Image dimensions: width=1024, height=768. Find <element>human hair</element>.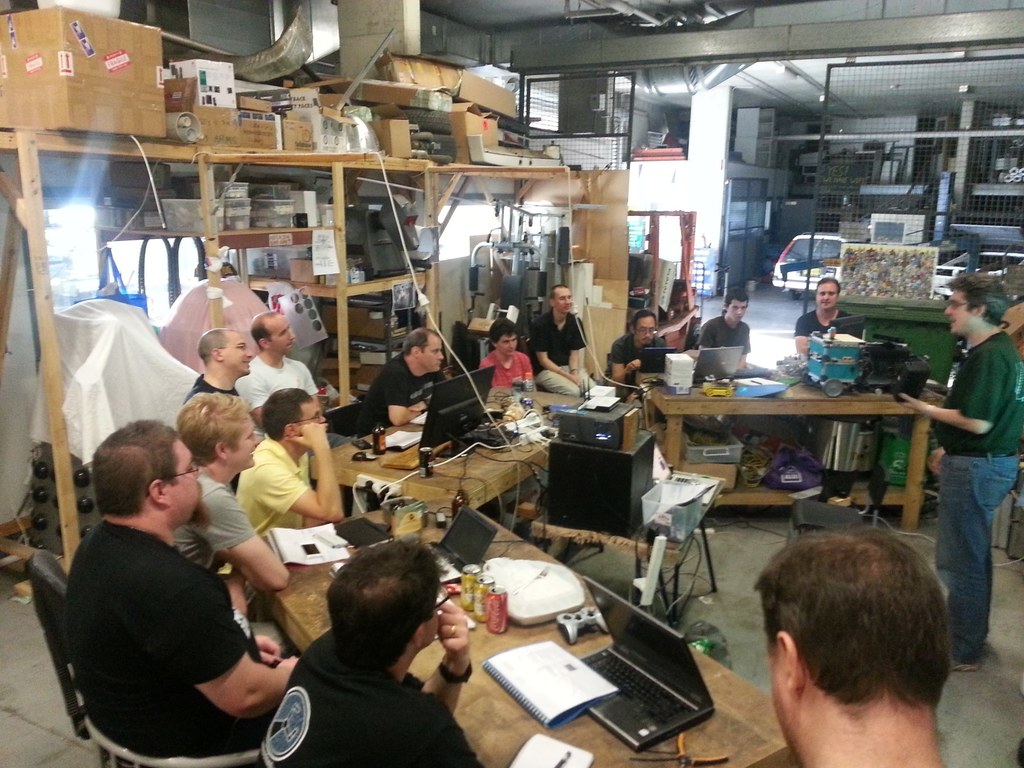
[left=477, top=316, right=520, bottom=348].
